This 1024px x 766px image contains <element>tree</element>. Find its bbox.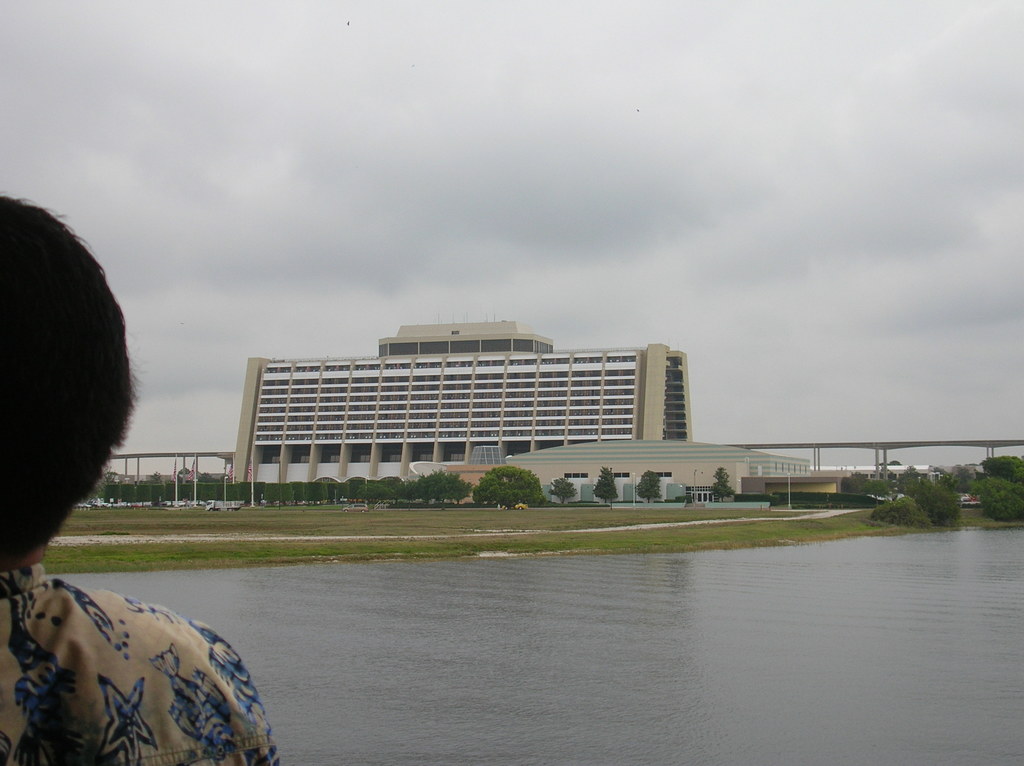
{"x1": 544, "y1": 477, "x2": 582, "y2": 506}.
